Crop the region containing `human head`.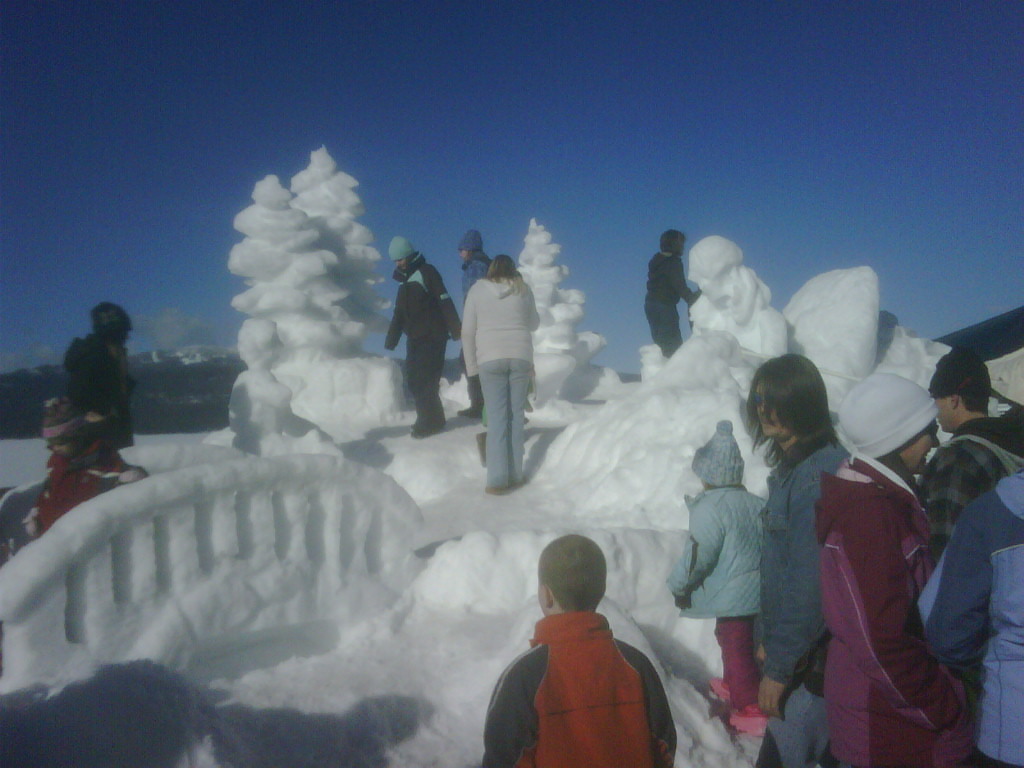
Crop region: x1=391 y1=229 x2=413 y2=267.
